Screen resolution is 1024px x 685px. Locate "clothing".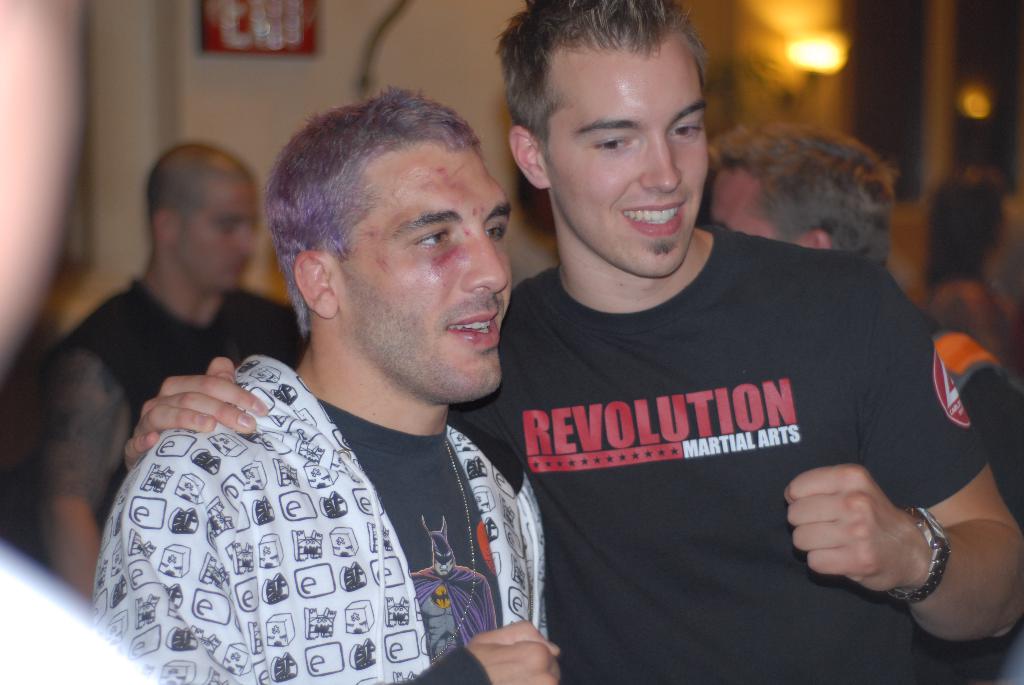
detection(419, 222, 1018, 684).
